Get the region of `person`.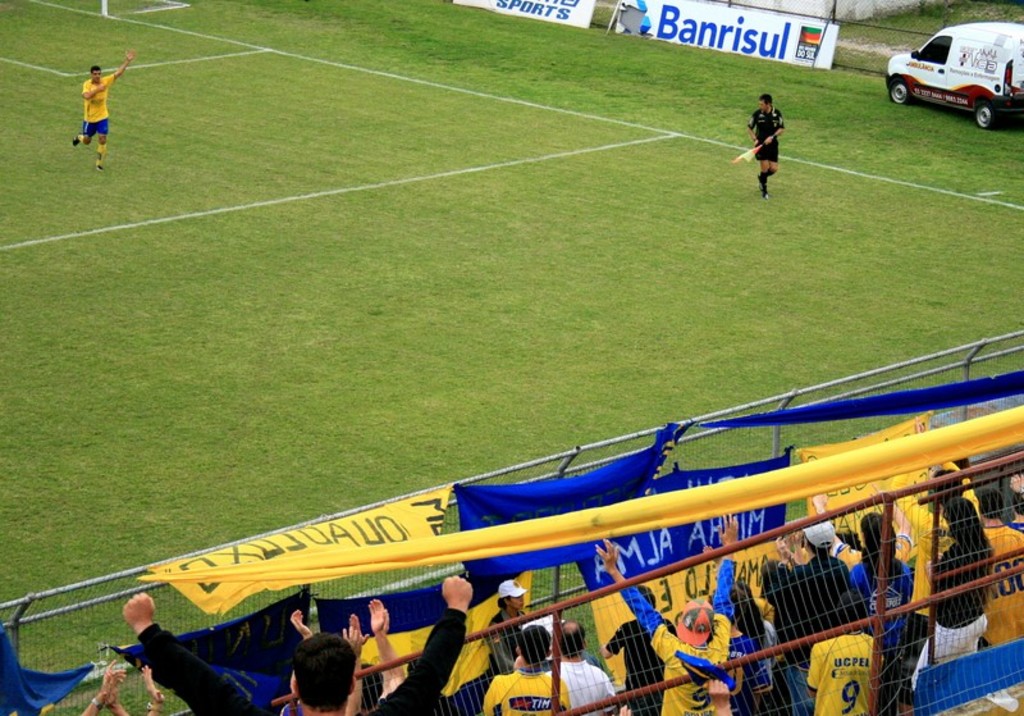
bbox=(594, 514, 742, 713).
